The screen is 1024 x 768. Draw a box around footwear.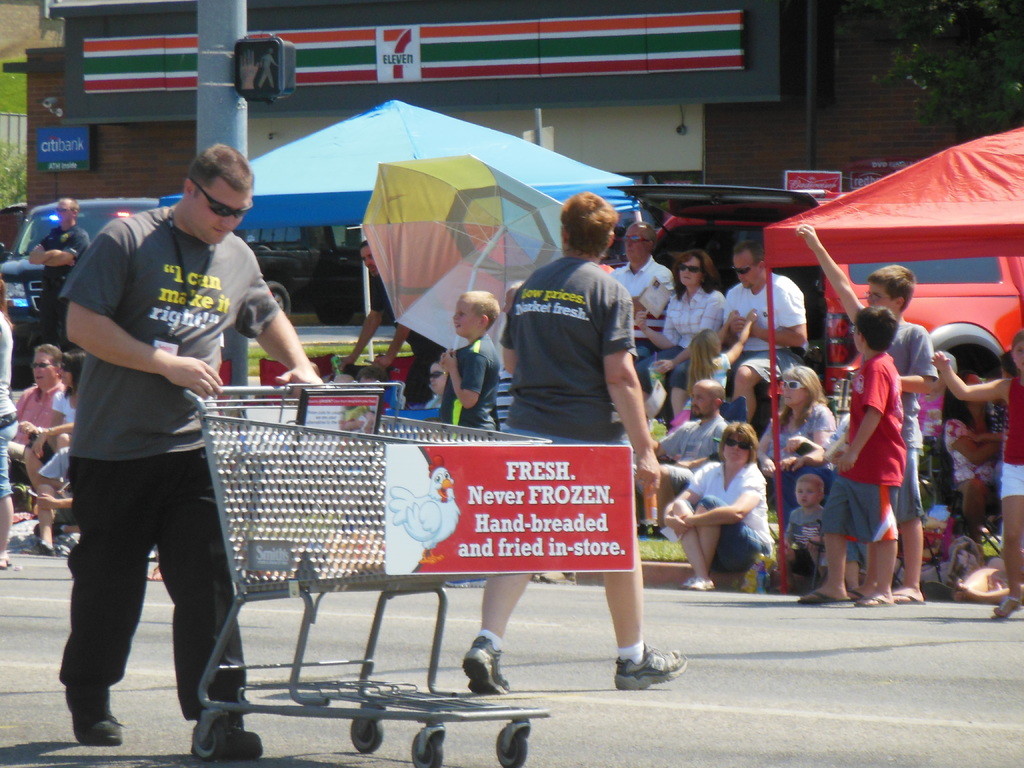
l=614, t=644, r=688, b=690.
